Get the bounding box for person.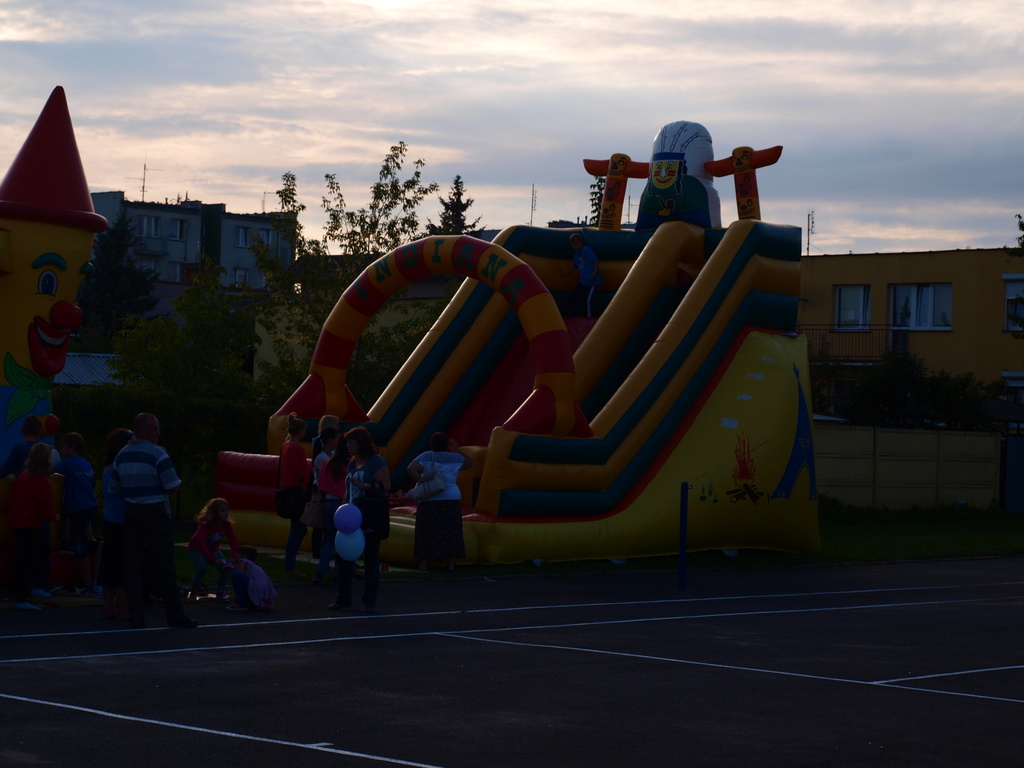
116,405,190,620.
